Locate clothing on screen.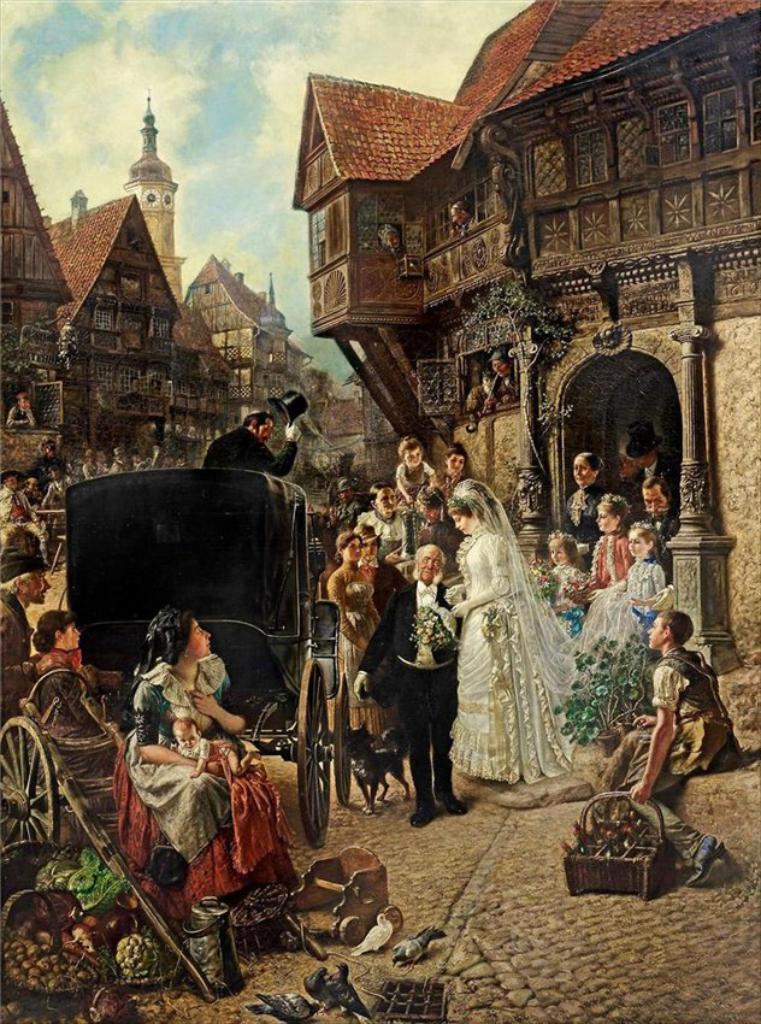
On screen at <box>547,560,586,630</box>.
